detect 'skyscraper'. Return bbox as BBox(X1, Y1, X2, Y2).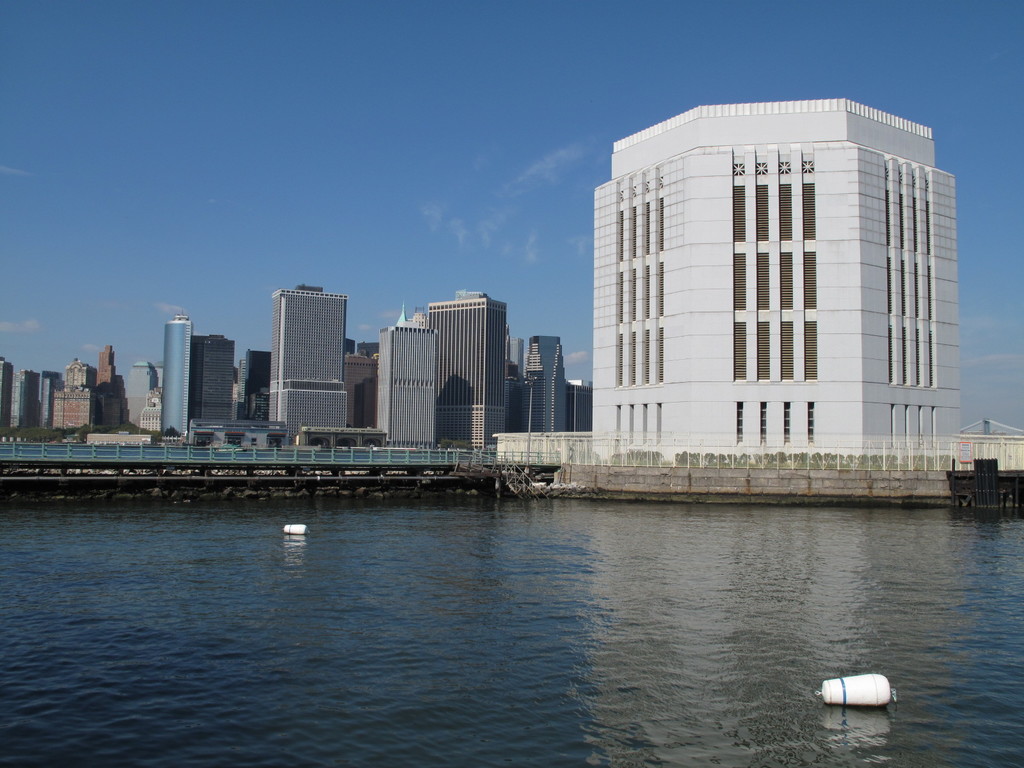
BBox(159, 315, 189, 438).
